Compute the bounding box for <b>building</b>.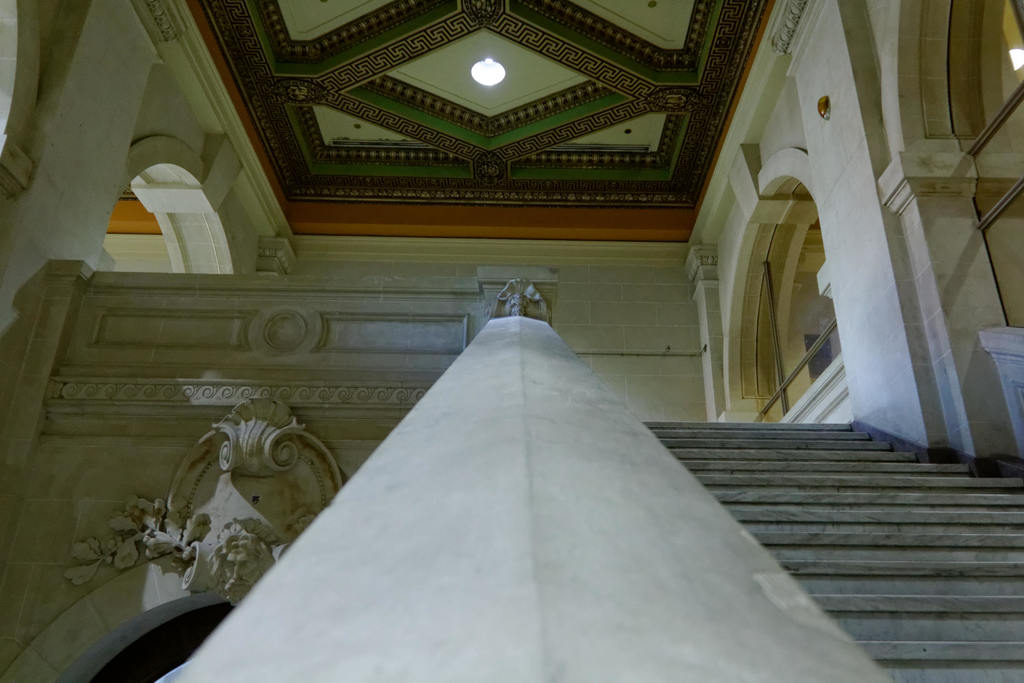
(left=0, top=0, right=1023, bottom=682).
